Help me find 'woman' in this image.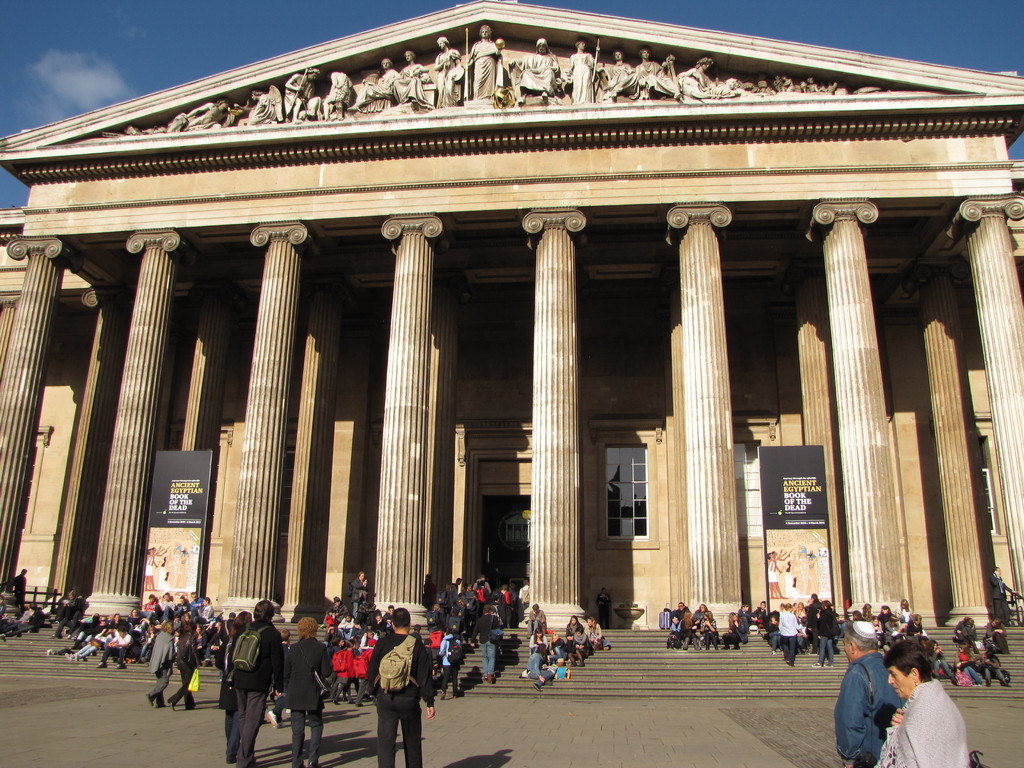
Found it: x1=697, y1=610, x2=721, y2=655.
